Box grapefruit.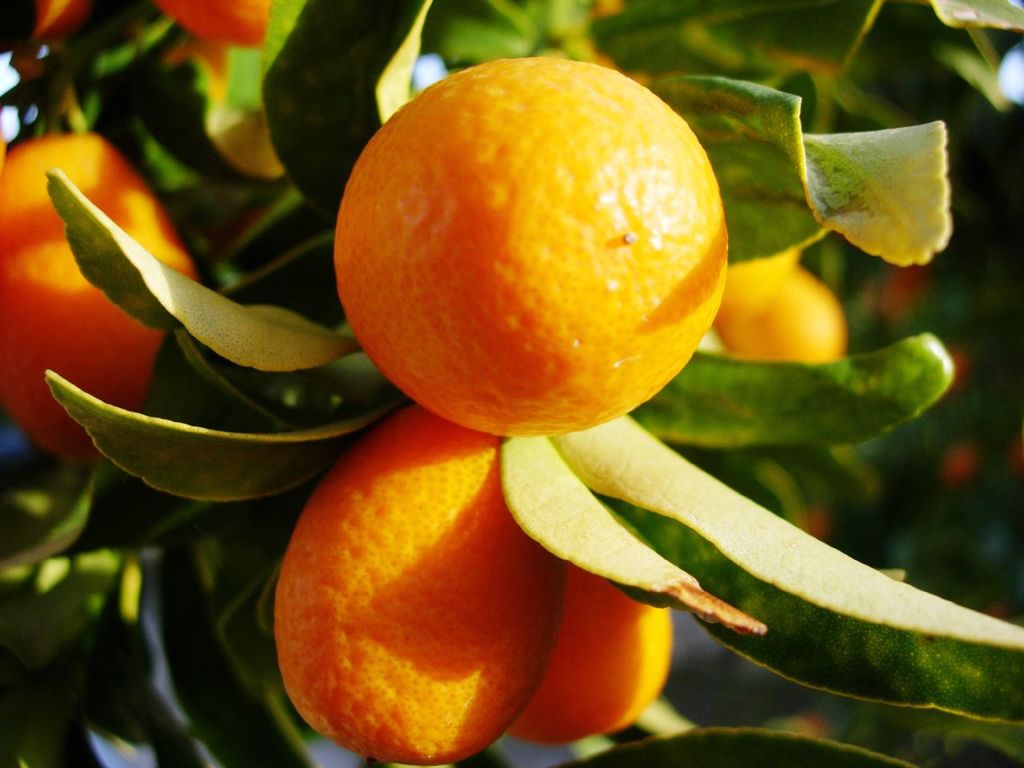
select_region(273, 402, 569, 766).
